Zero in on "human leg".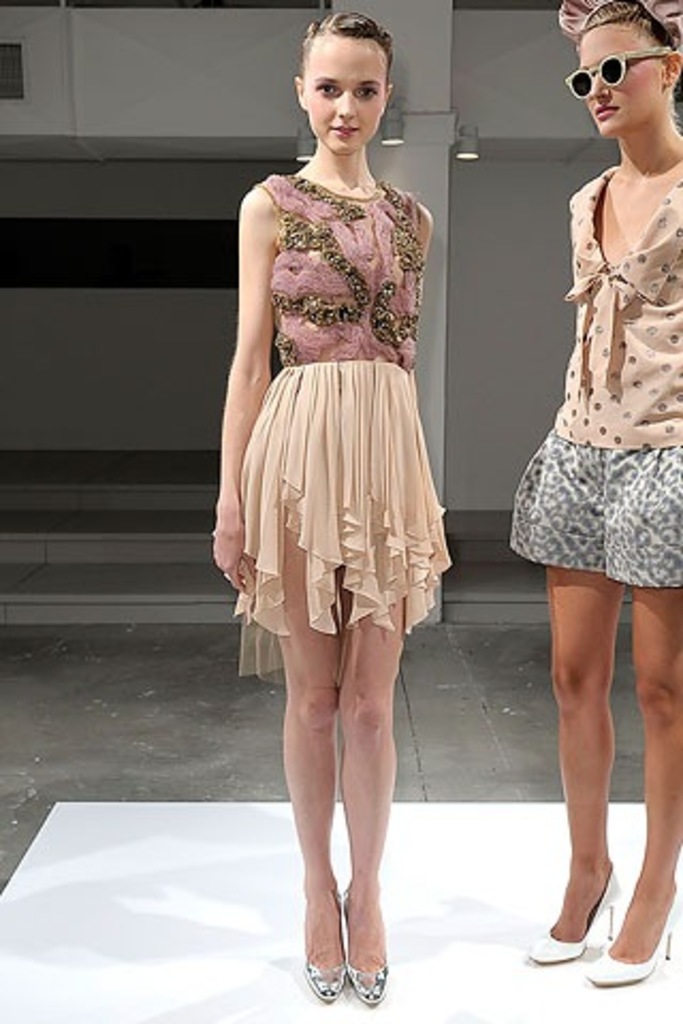
Zeroed in: <region>273, 538, 346, 998</region>.
